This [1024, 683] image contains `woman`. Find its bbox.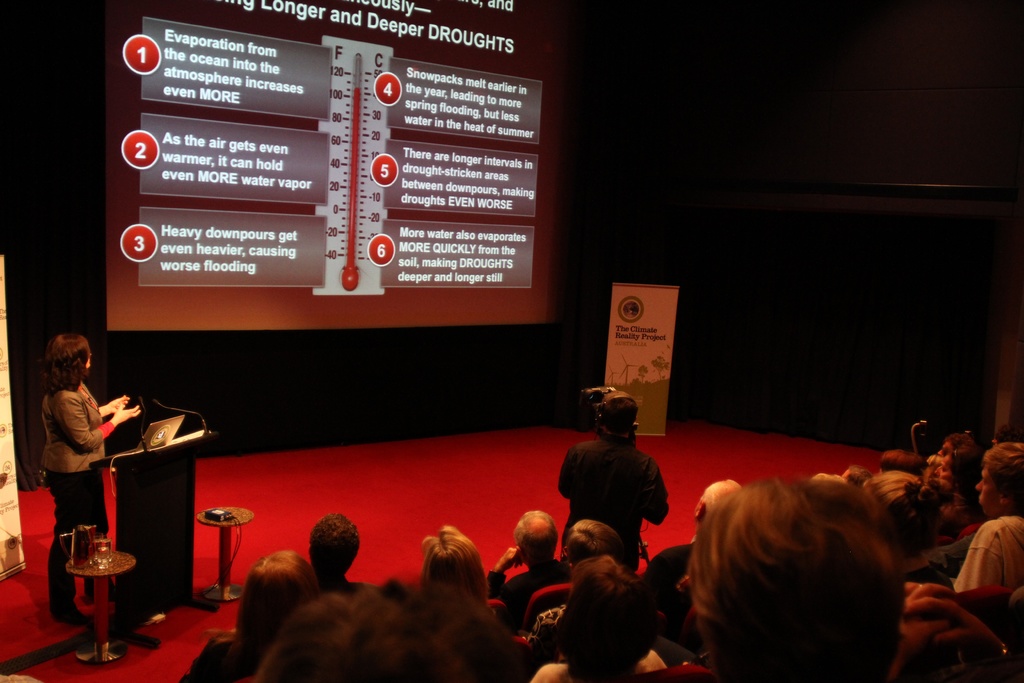
bbox=[181, 550, 324, 682].
